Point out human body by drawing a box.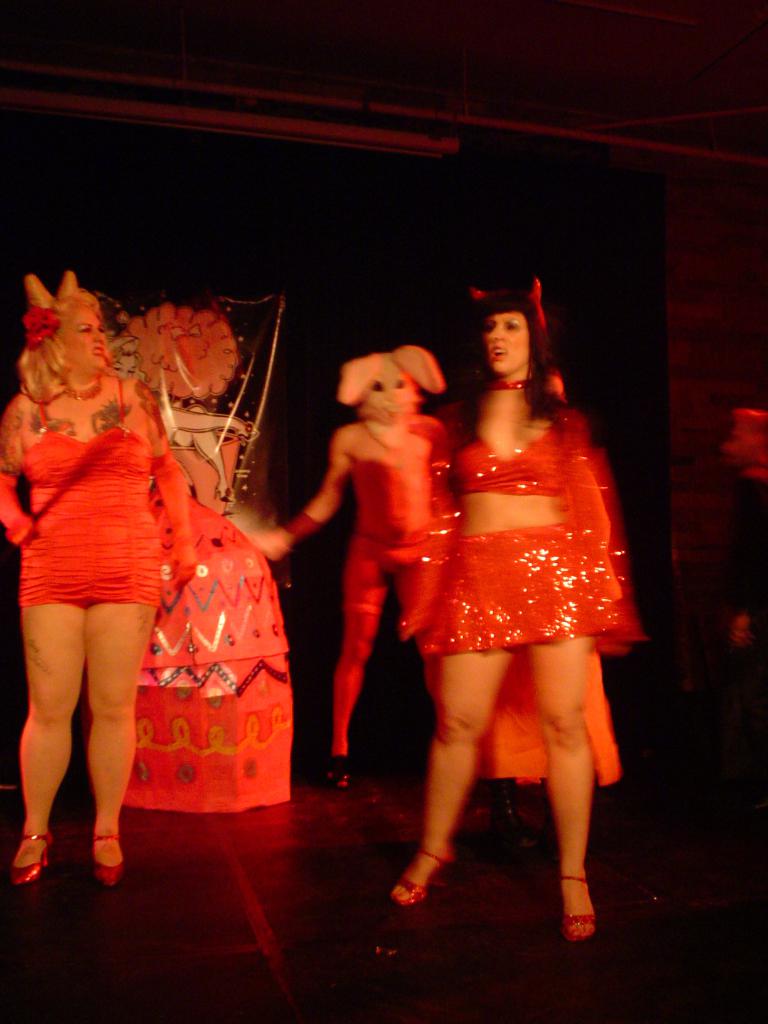
403/272/643/913.
